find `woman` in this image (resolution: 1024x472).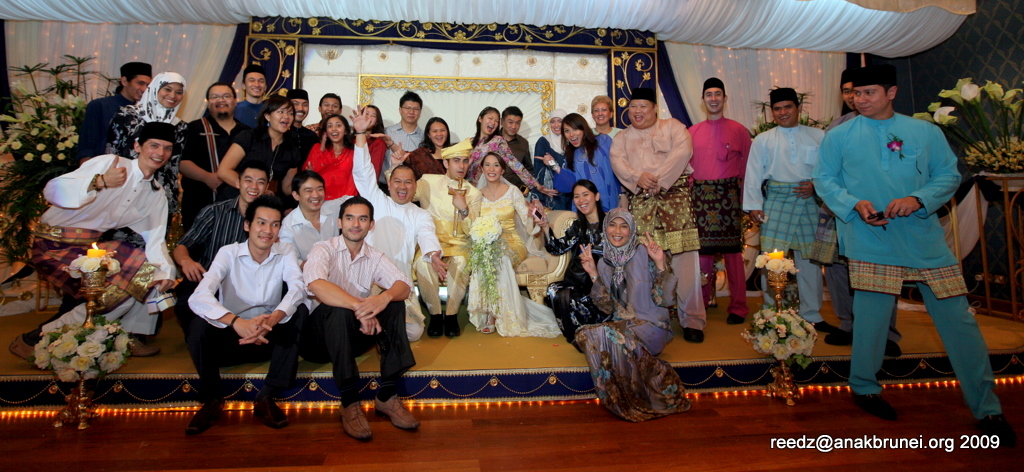
(527, 180, 620, 352).
